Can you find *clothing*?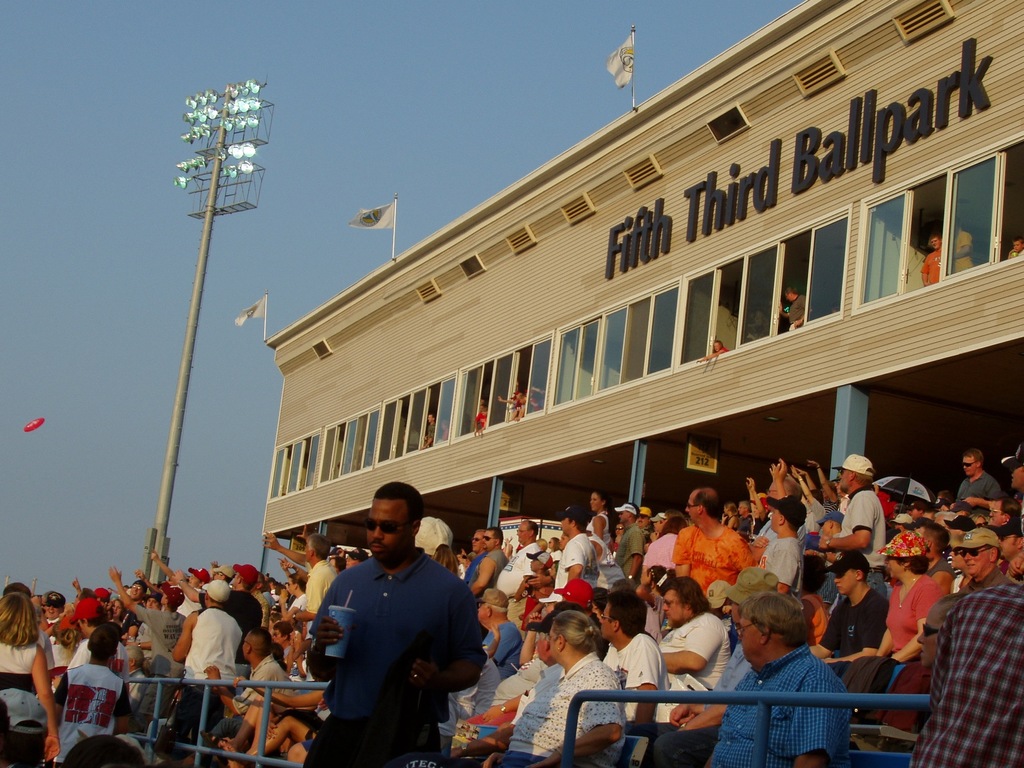
Yes, bounding box: bbox=[920, 249, 943, 287].
